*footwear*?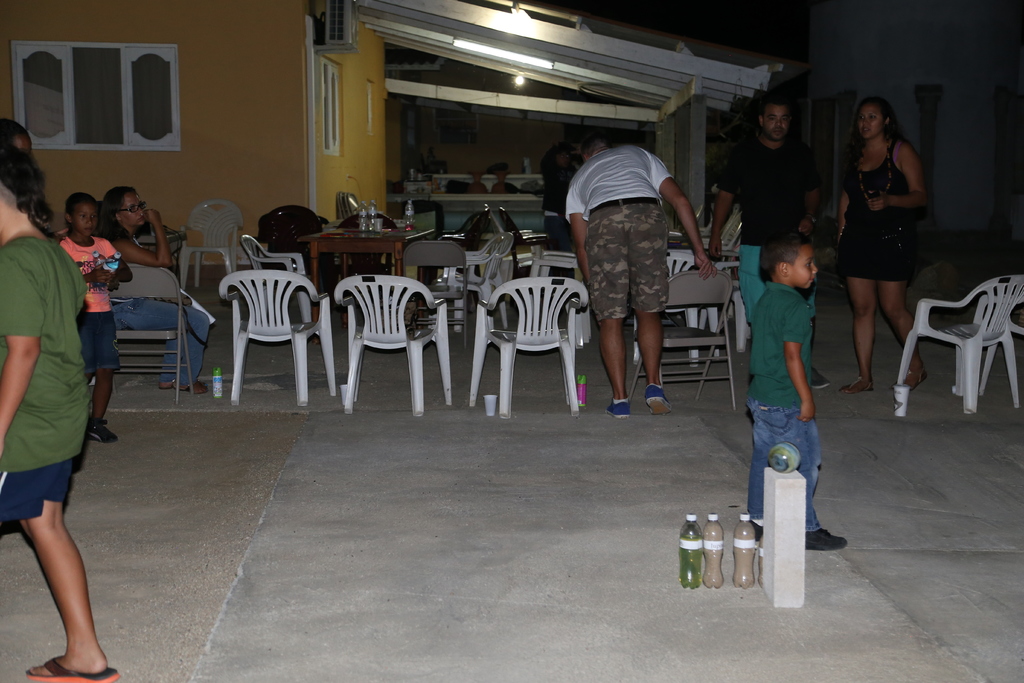
left=839, top=376, right=873, bottom=393
